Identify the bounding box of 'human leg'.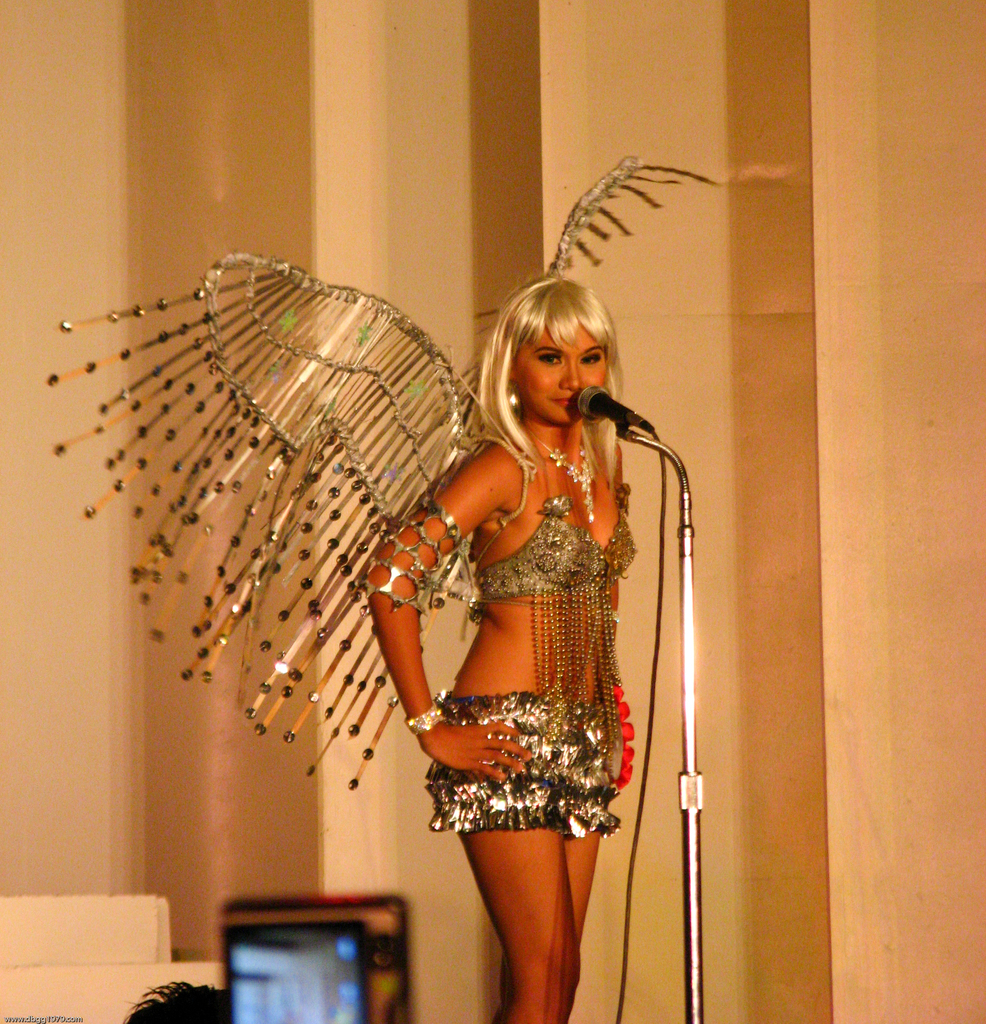
x1=425 y1=698 x2=582 y2=1023.
